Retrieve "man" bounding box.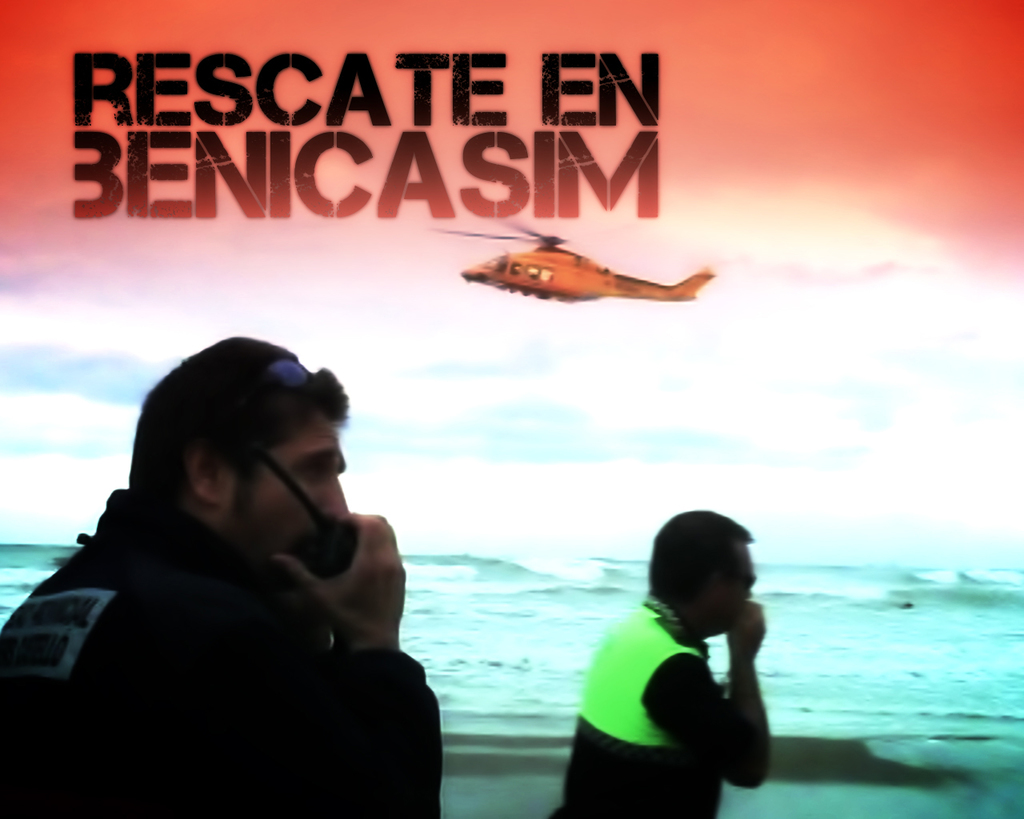
Bounding box: l=20, t=337, r=446, b=801.
